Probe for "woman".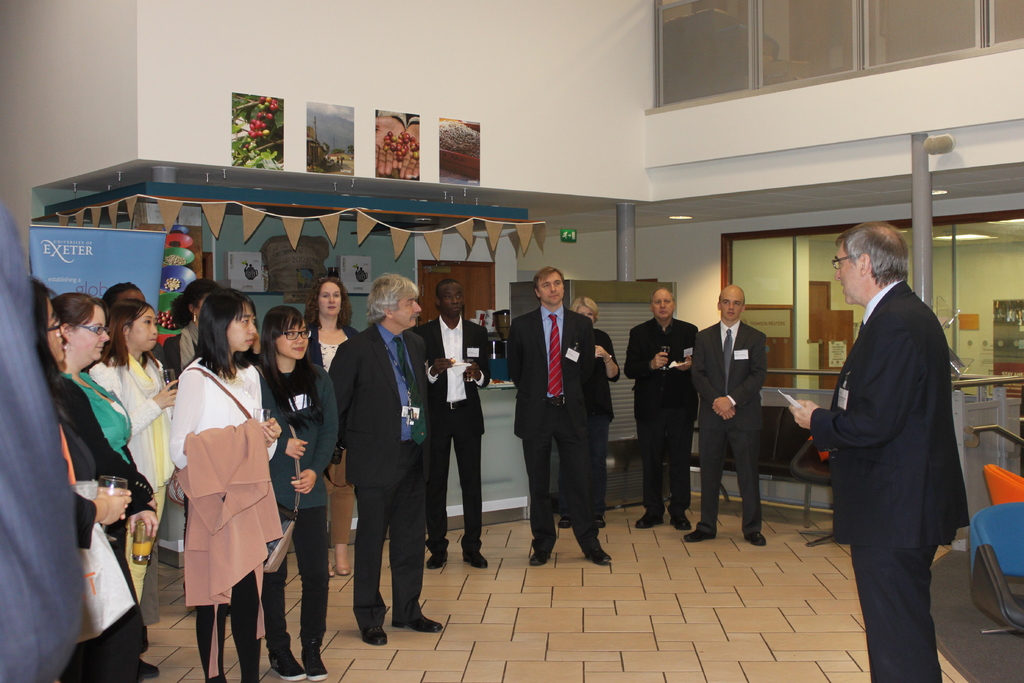
Probe result: 83,299,184,626.
